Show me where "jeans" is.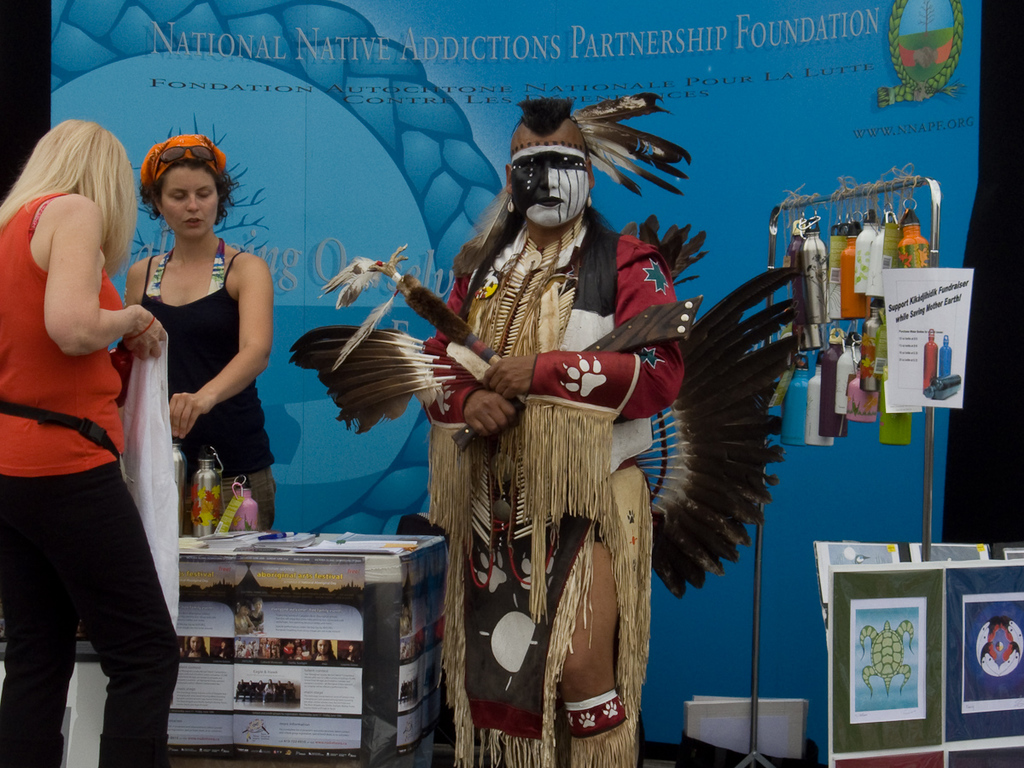
"jeans" is at box(0, 463, 182, 767).
